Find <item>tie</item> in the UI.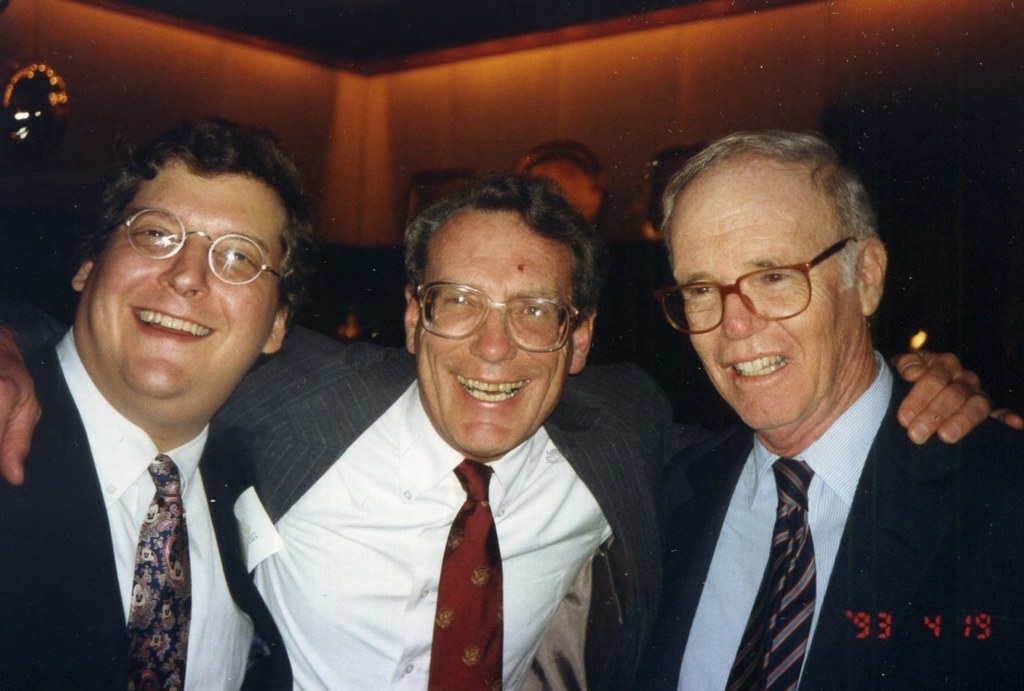
UI element at [719, 459, 815, 690].
